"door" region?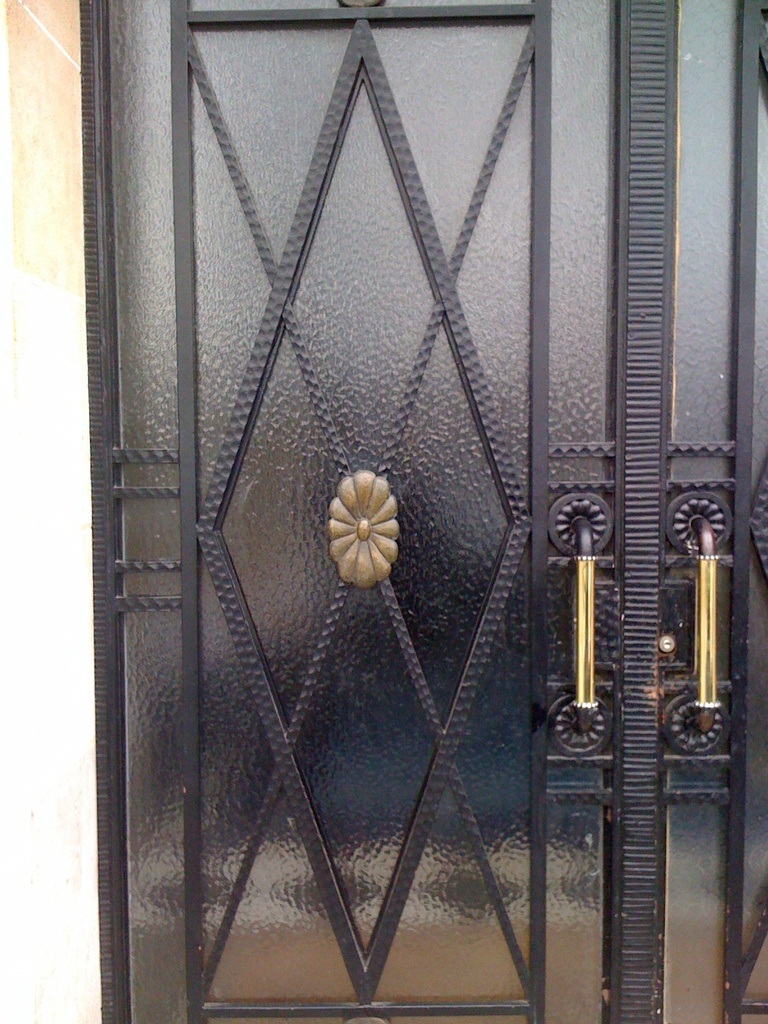
[x1=108, y1=0, x2=728, y2=988]
